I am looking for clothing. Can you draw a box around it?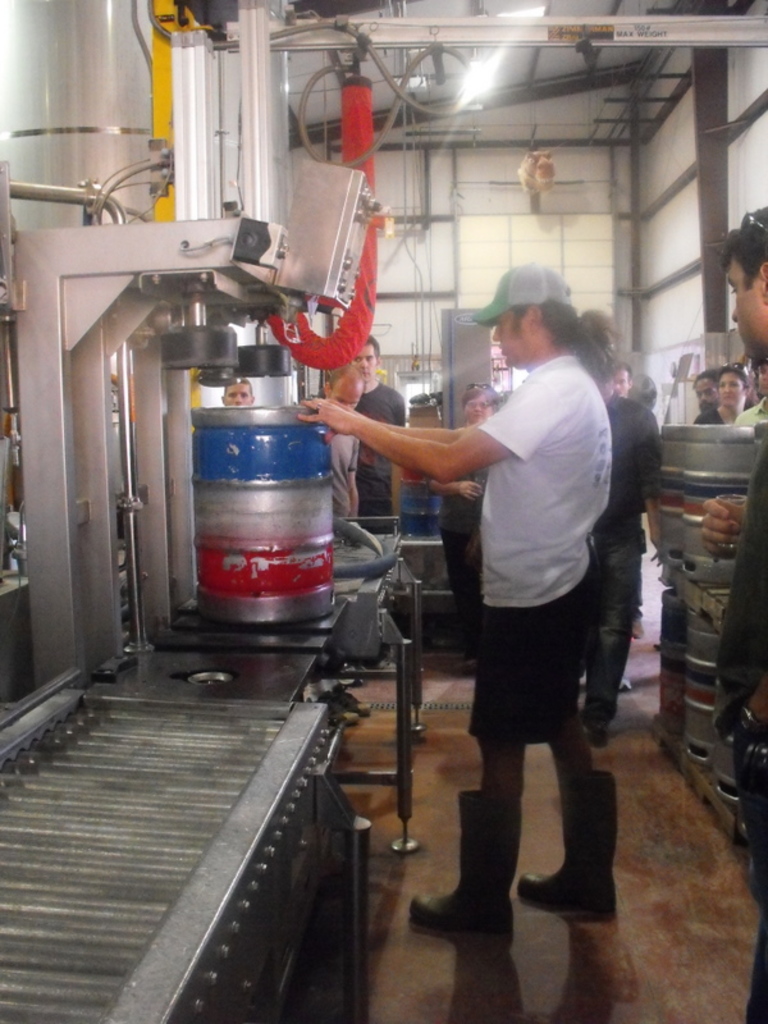
Sure, the bounding box is bbox=[692, 408, 748, 426].
